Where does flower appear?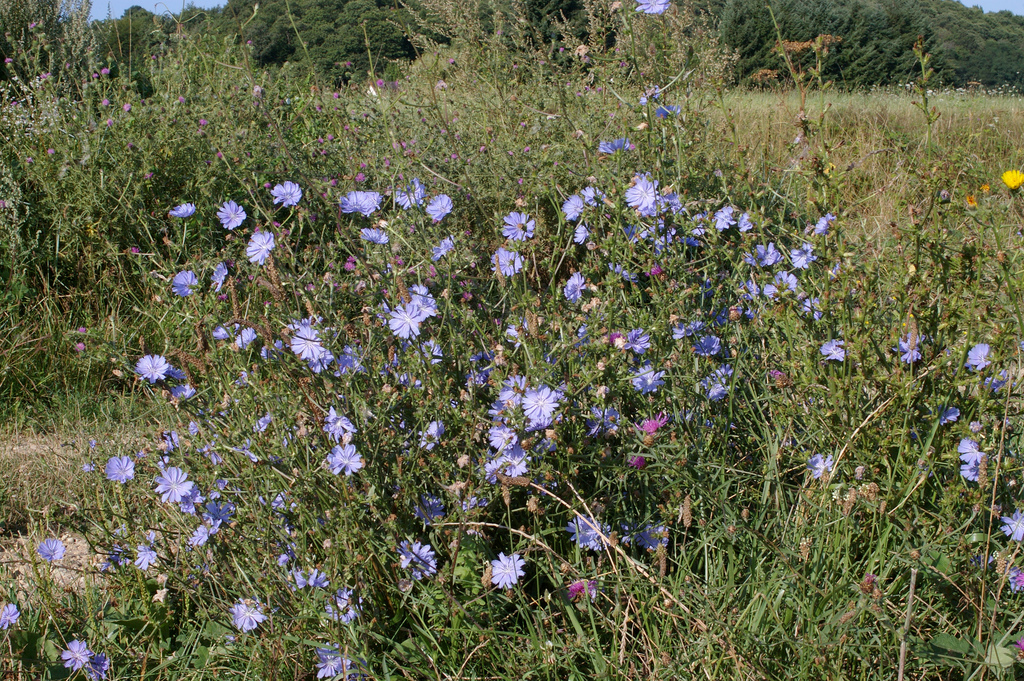
Appears at bbox(248, 229, 273, 261).
